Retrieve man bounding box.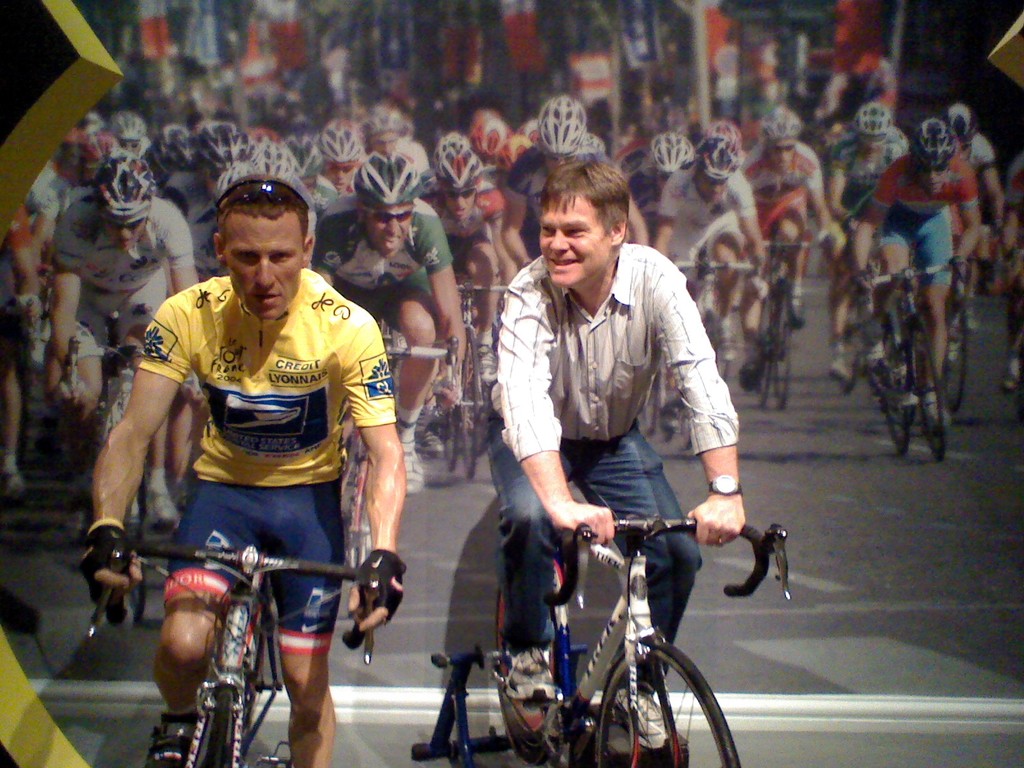
Bounding box: x1=83, y1=192, x2=417, y2=710.
